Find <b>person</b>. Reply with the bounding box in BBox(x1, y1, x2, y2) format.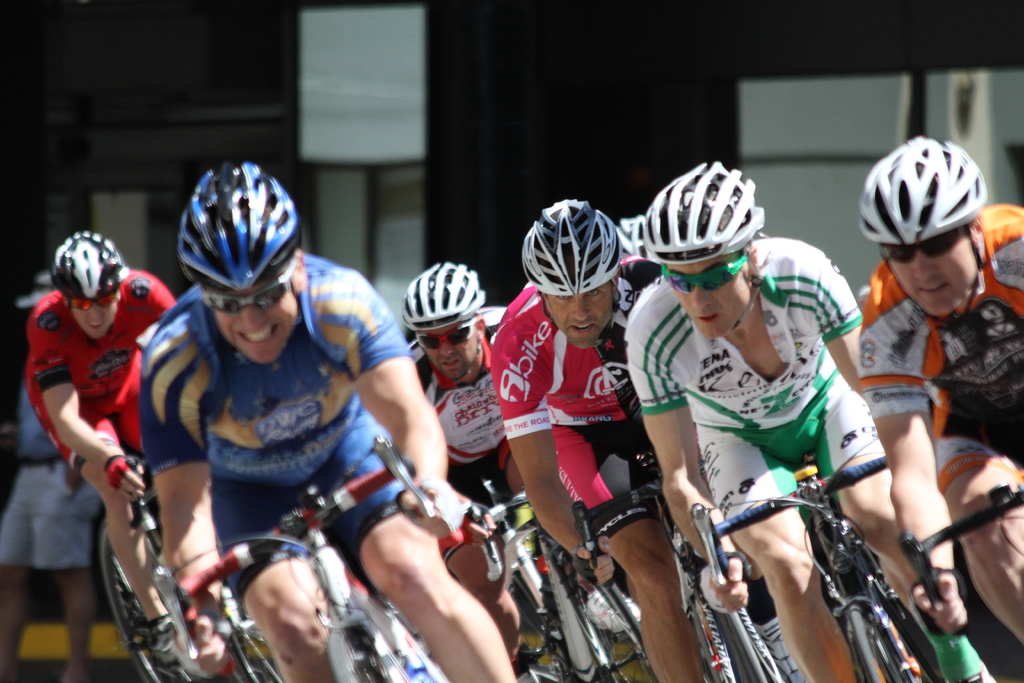
BBox(621, 152, 871, 682).
